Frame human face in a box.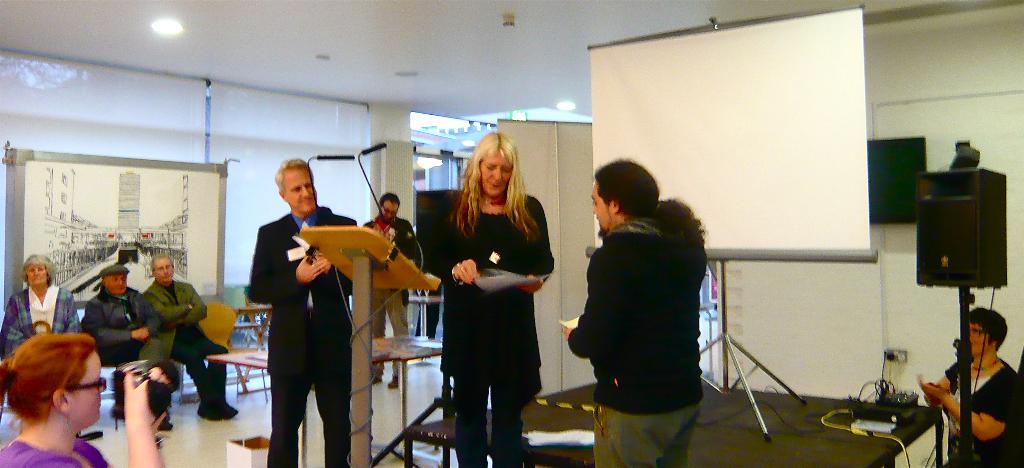
pyautogui.locateOnScreen(479, 149, 509, 192).
